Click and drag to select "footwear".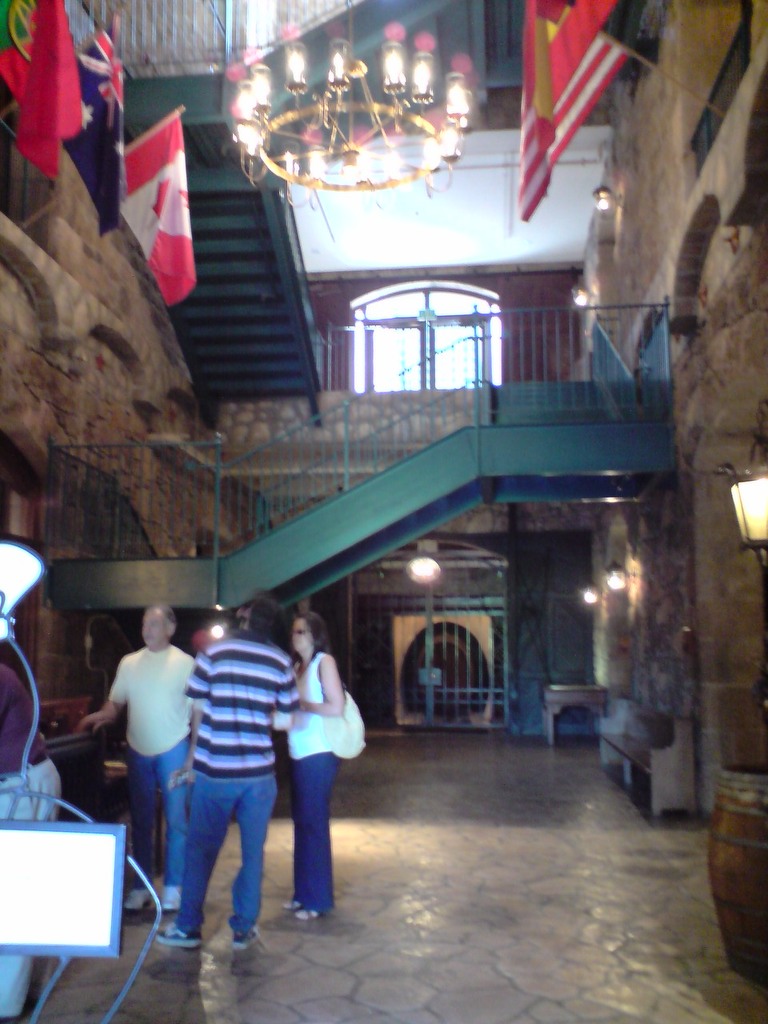
Selection: detection(294, 910, 318, 920).
